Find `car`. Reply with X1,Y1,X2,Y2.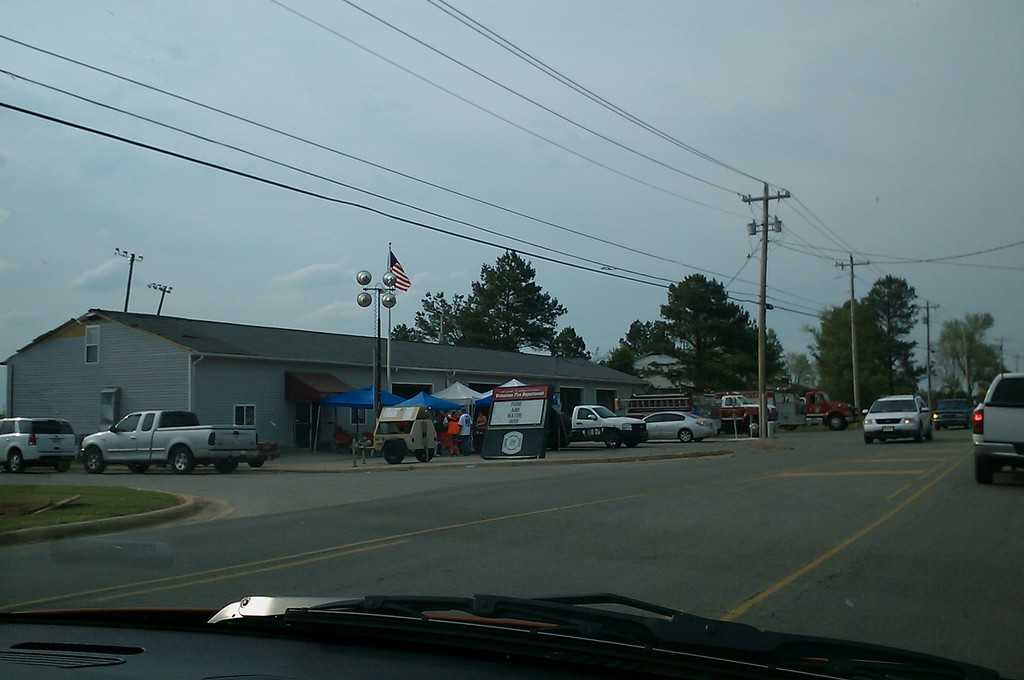
862,391,937,439.
